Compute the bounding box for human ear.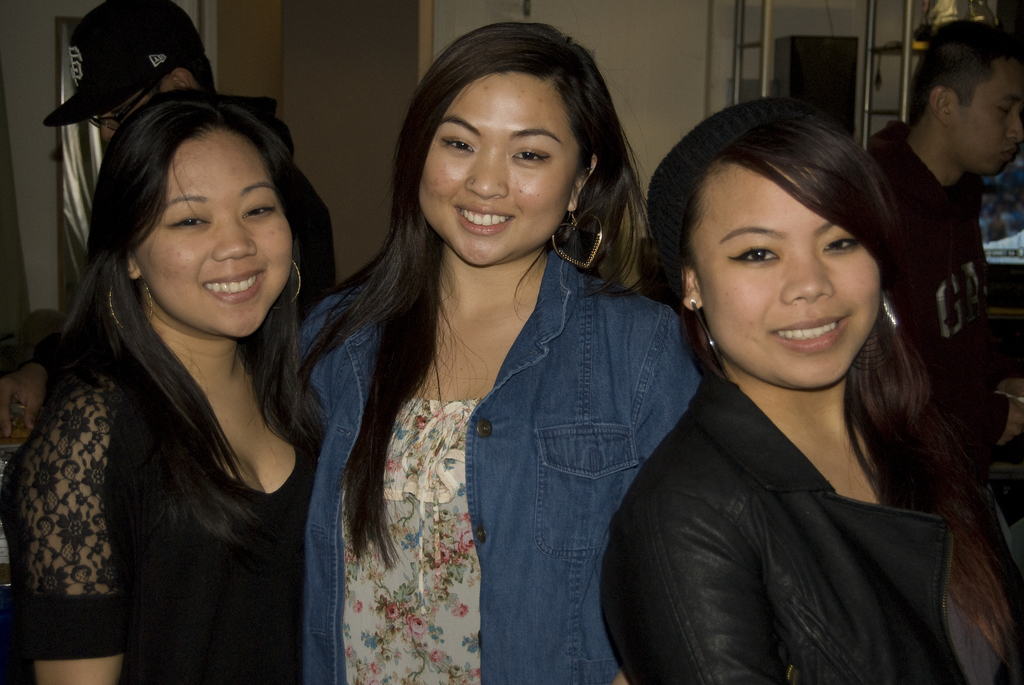
detection(929, 88, 950, 125).
